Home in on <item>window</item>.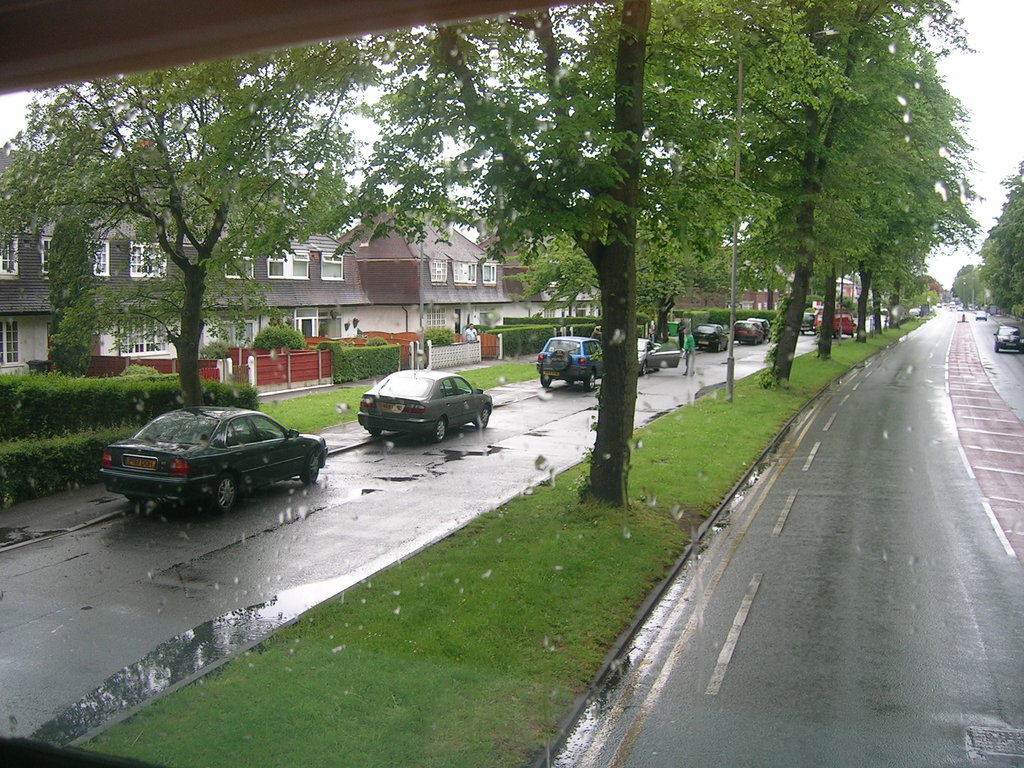
Homed in at {"x1": 428, "y1": 260, "x2": 444, "y2": 283}.
